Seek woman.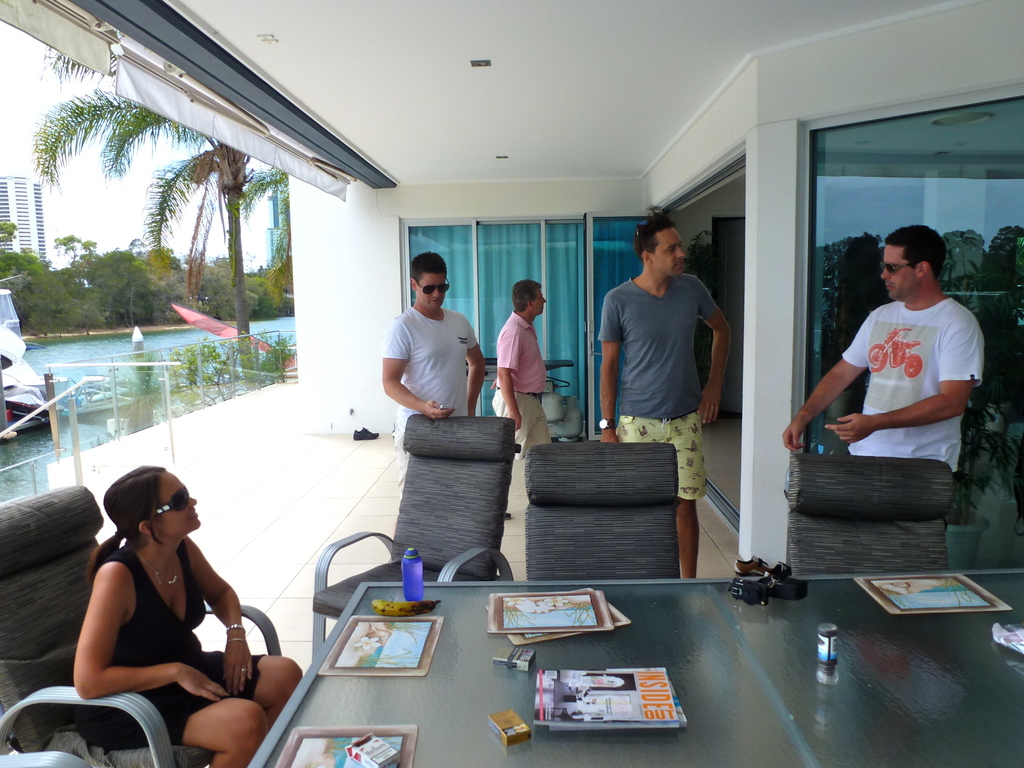
detection(54, 433, 309, 758).
